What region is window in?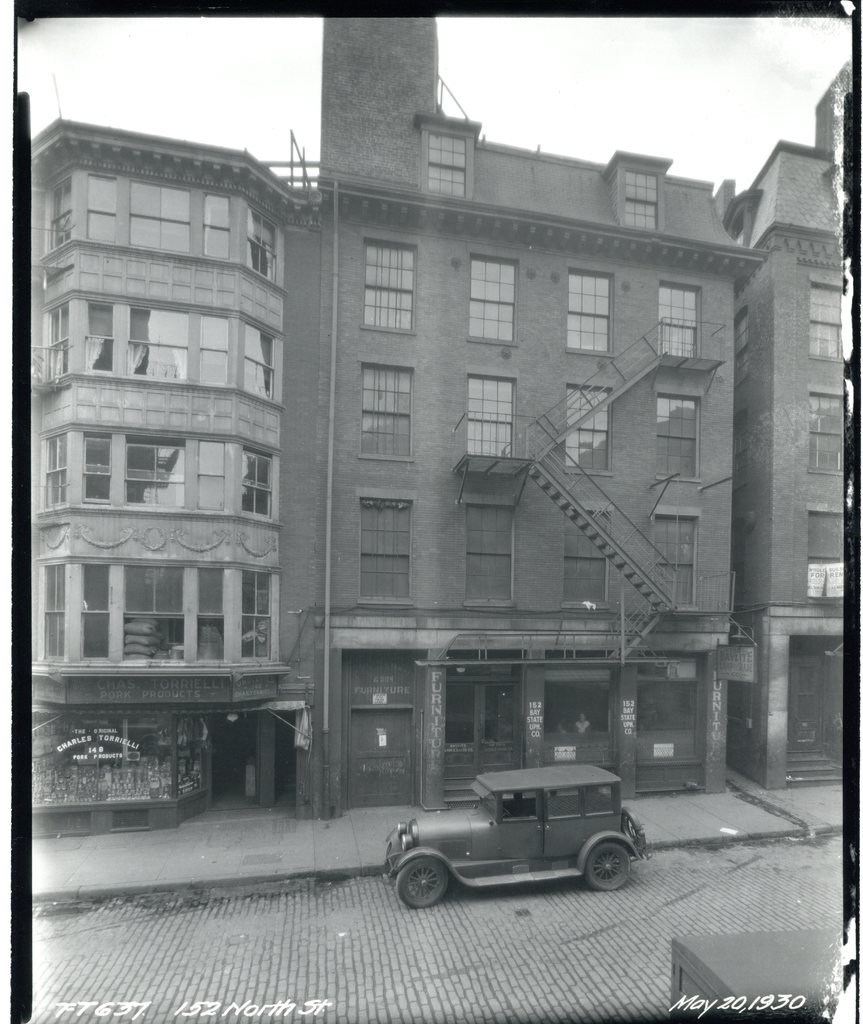
BBox(193, 568, 227, 660).
